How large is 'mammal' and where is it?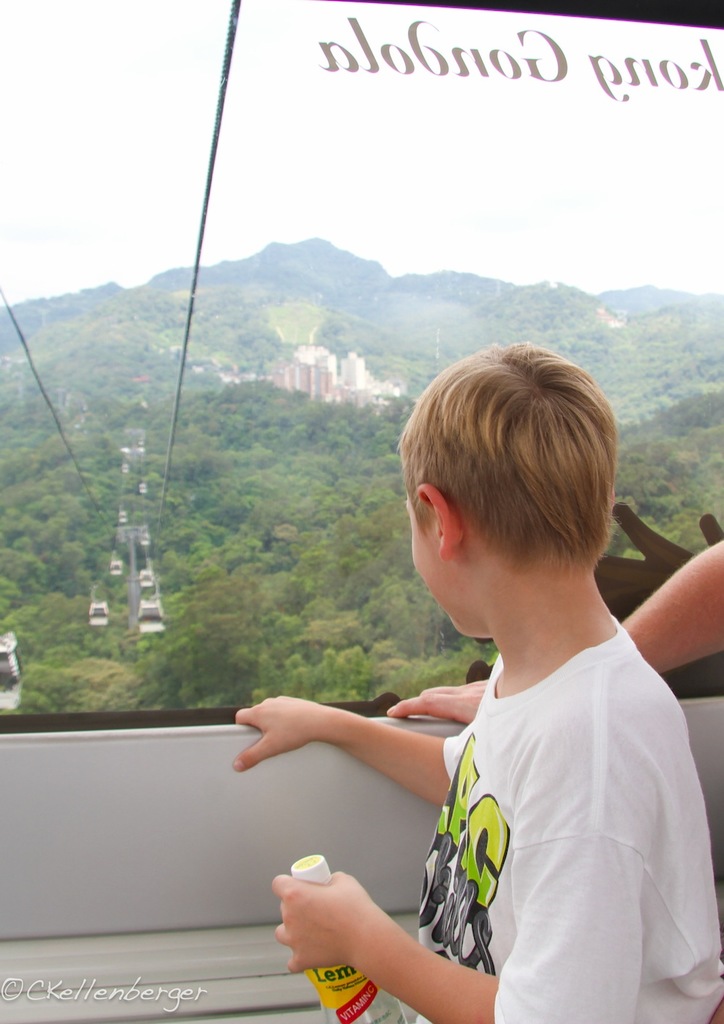
Bounding box: box=[251, 373, 718, 1017].
